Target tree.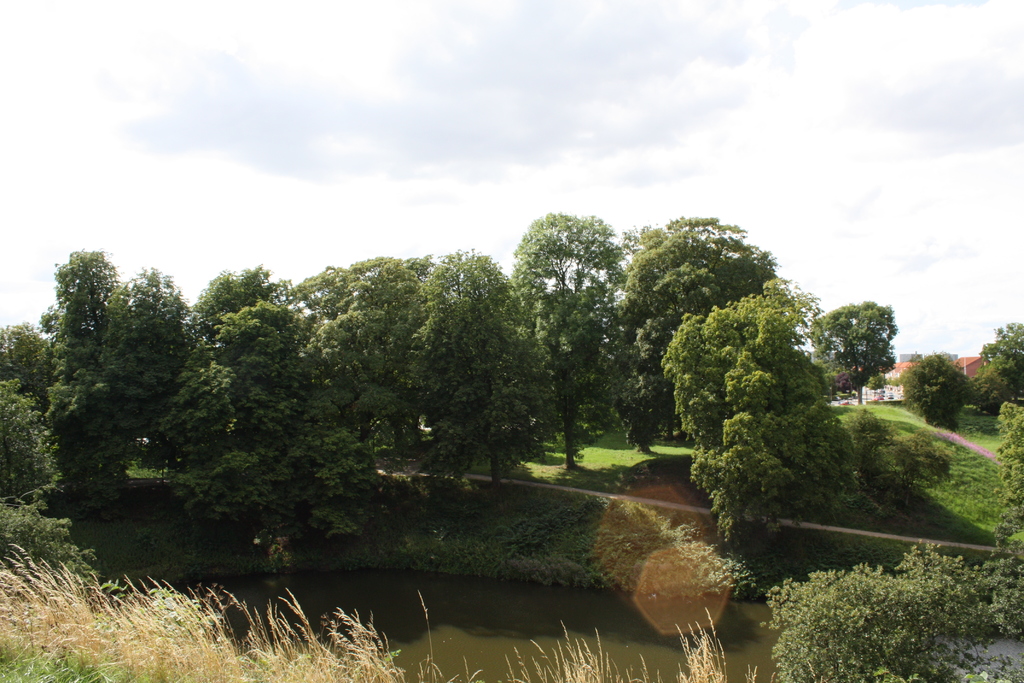
Target region: <box>192,260,276,347</box>.
